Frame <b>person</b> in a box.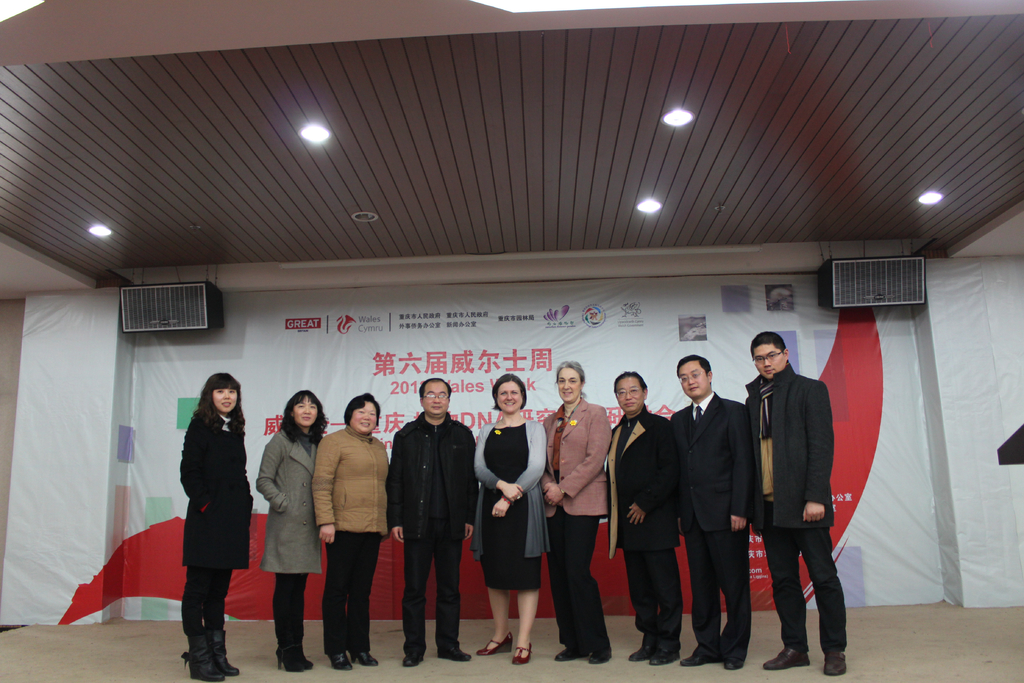
[383,381,478,659].
